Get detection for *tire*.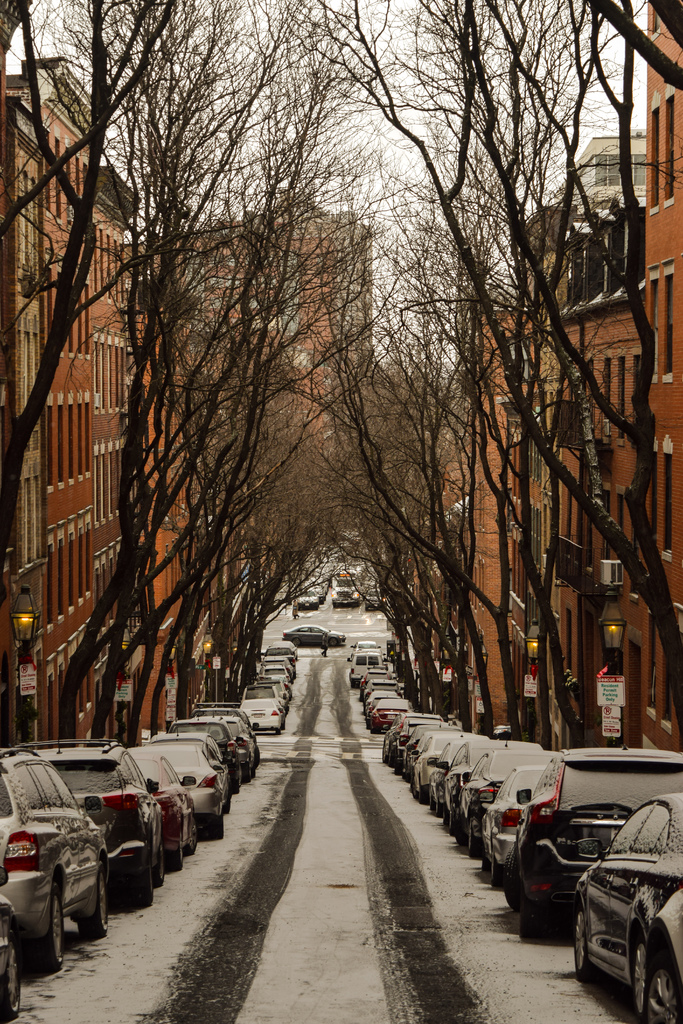
Detection: [464, 817, 482, 862].
